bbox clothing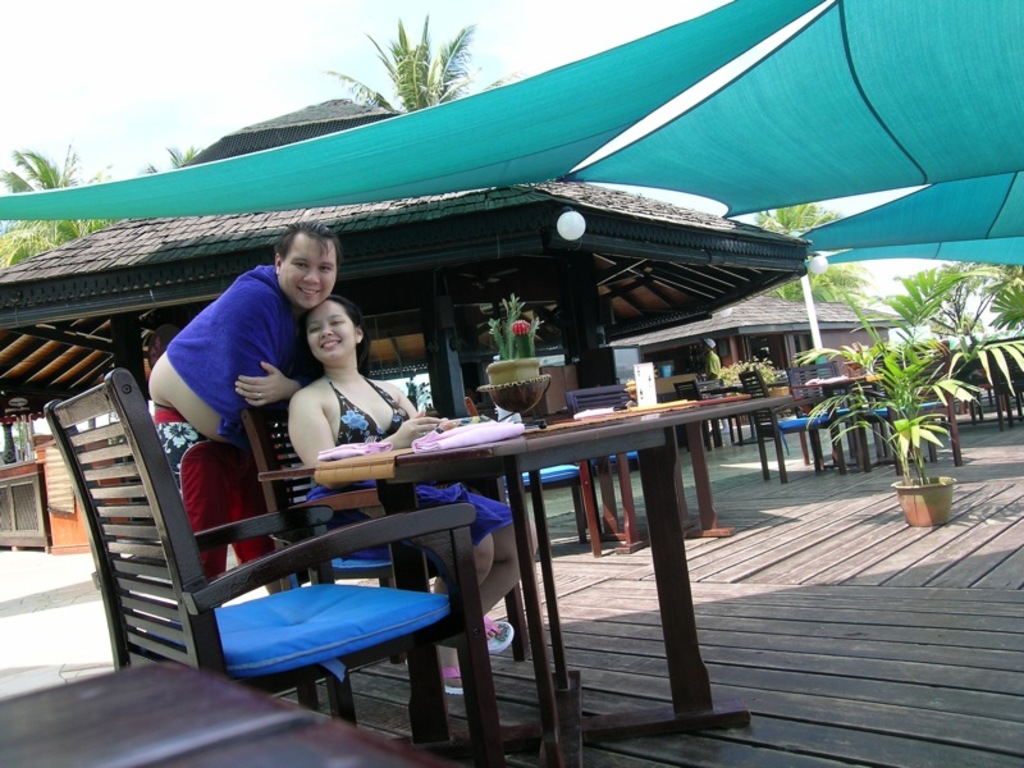
(164, 252, 411, 504)
